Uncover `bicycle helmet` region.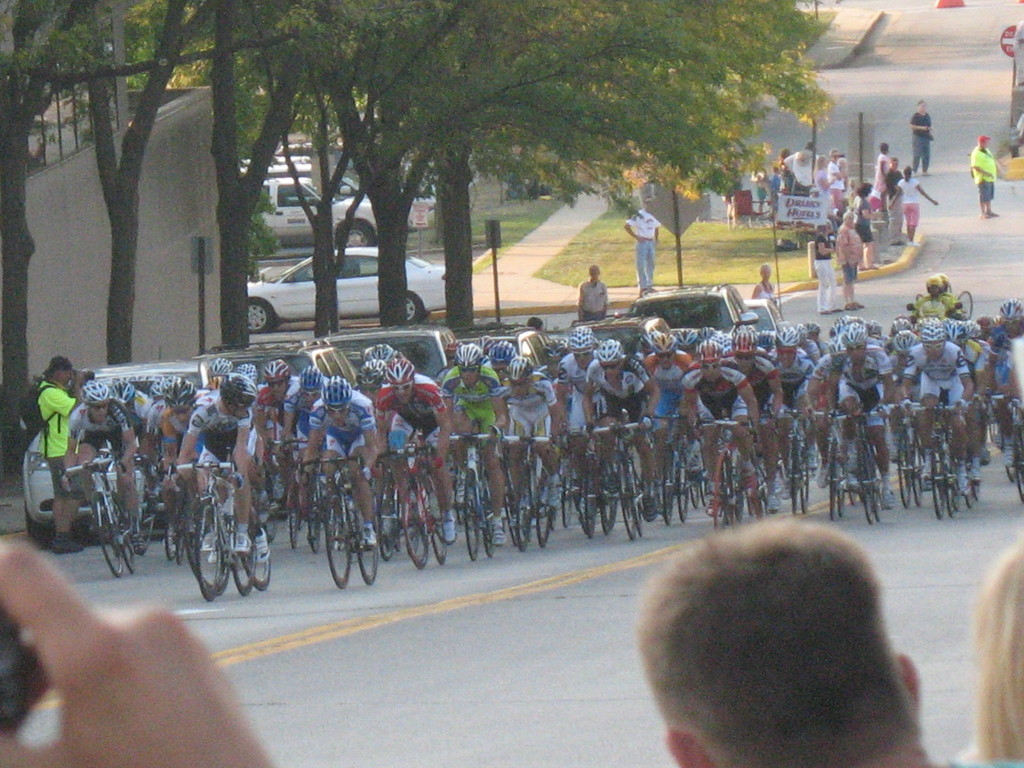
Uncovered: [267,359,282,379].
